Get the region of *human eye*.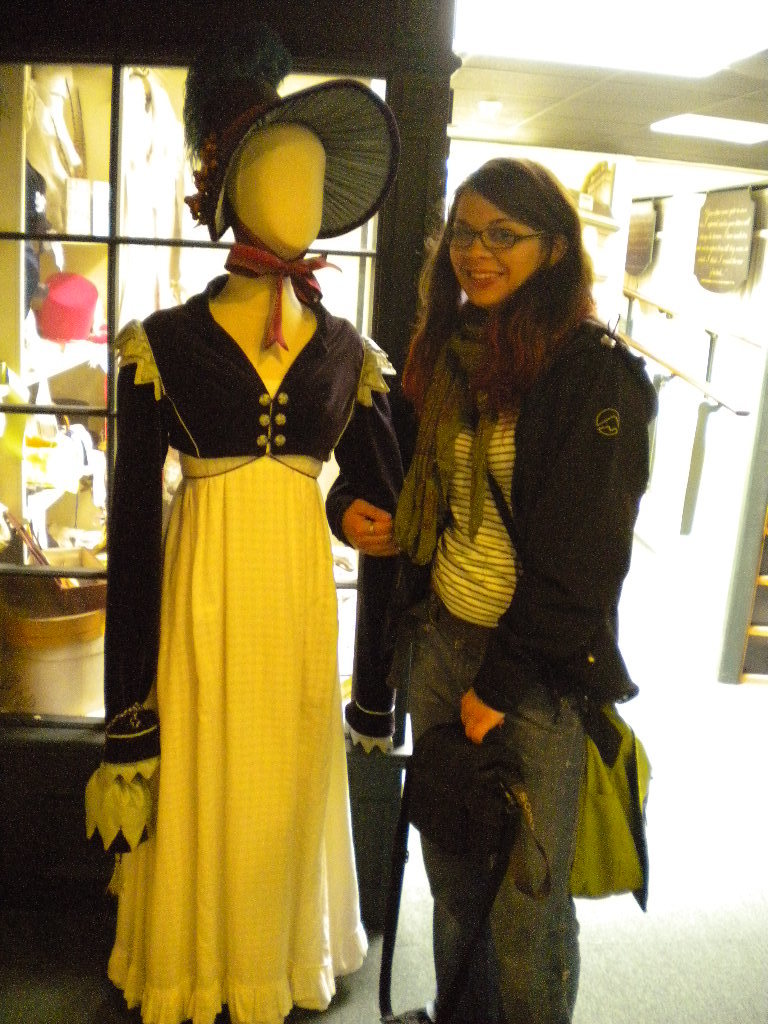
<box>493,224,522,247</box>.
